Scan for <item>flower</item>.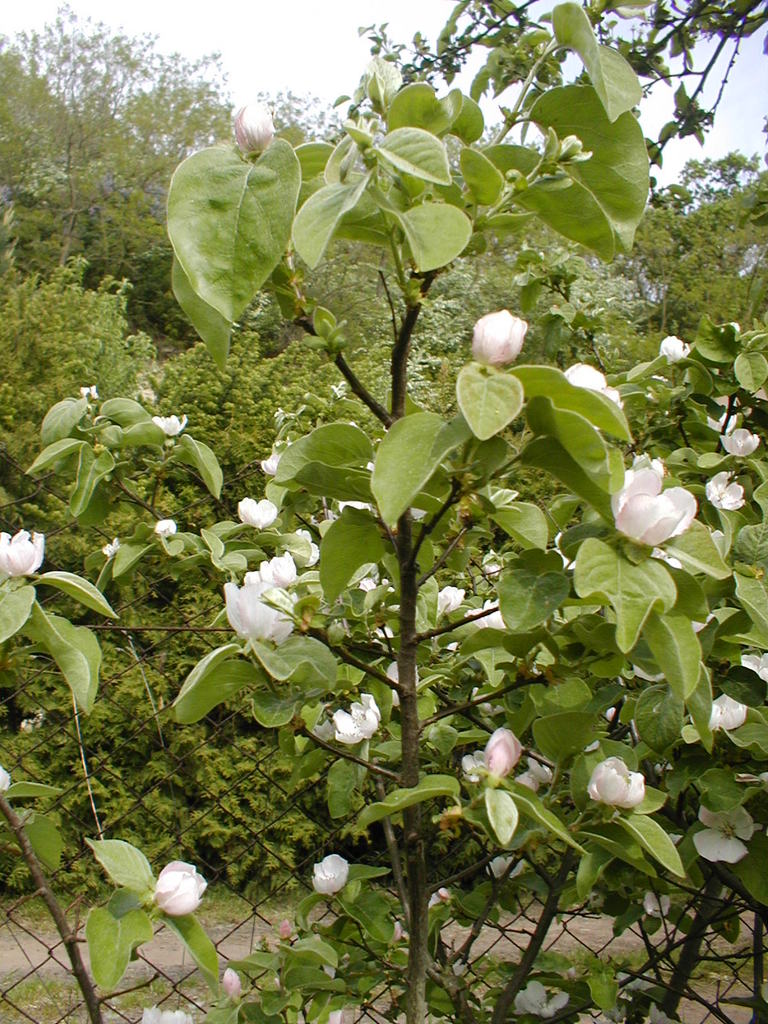
Scan result: box(139, 1005, 190, 1023).
